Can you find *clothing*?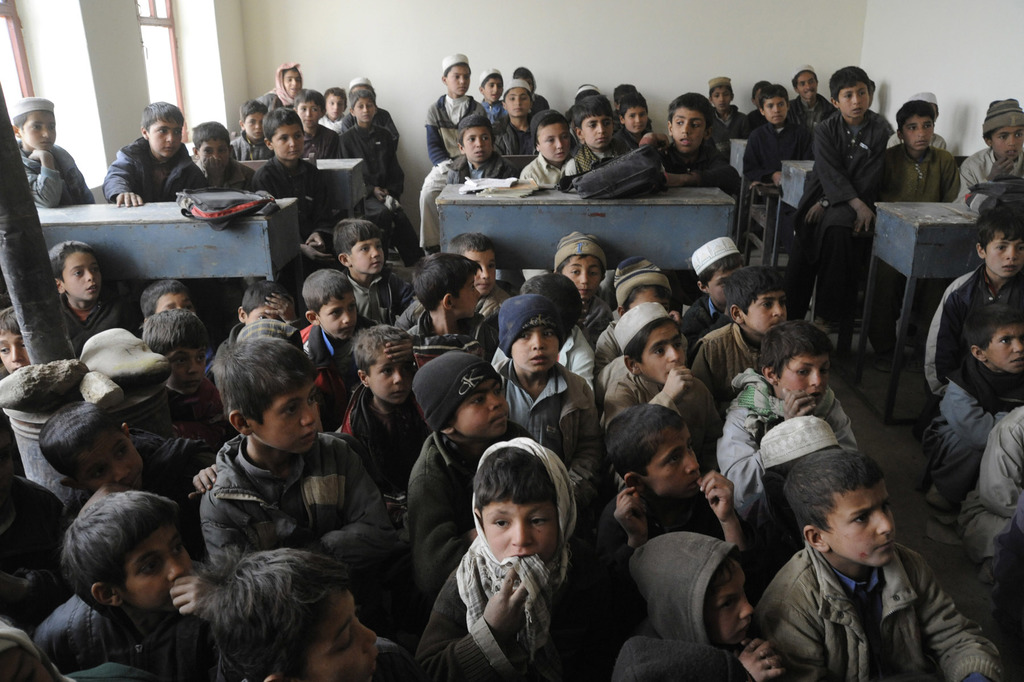
Yes, bounding box: left=735, top=123, right=817, bottom=188.
